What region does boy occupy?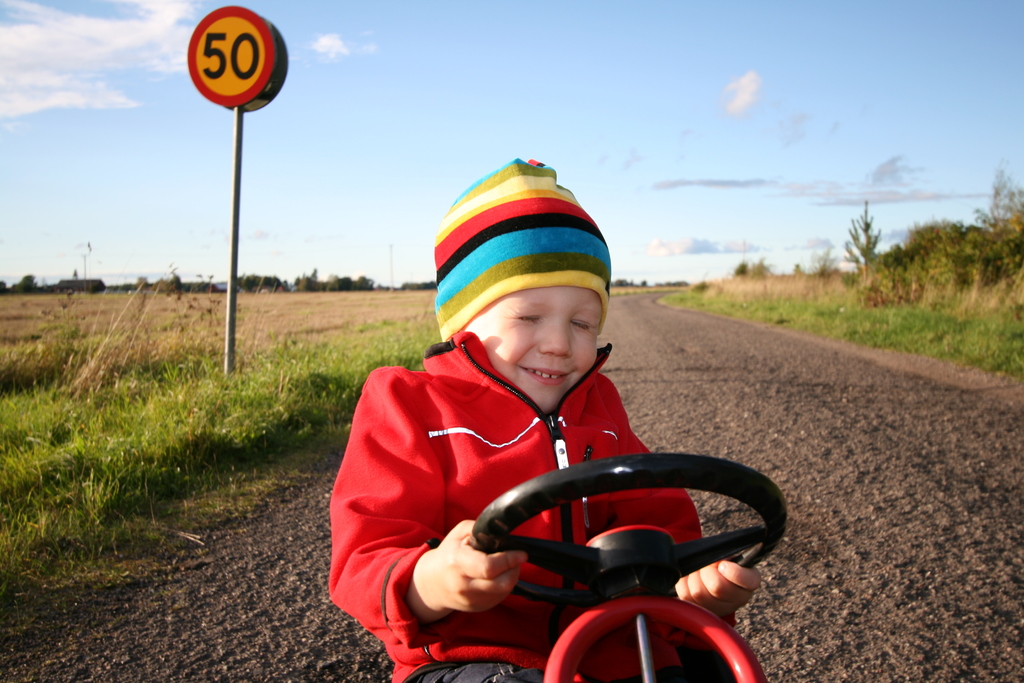
x1=358 y1=225 x2=772 y2=682.
